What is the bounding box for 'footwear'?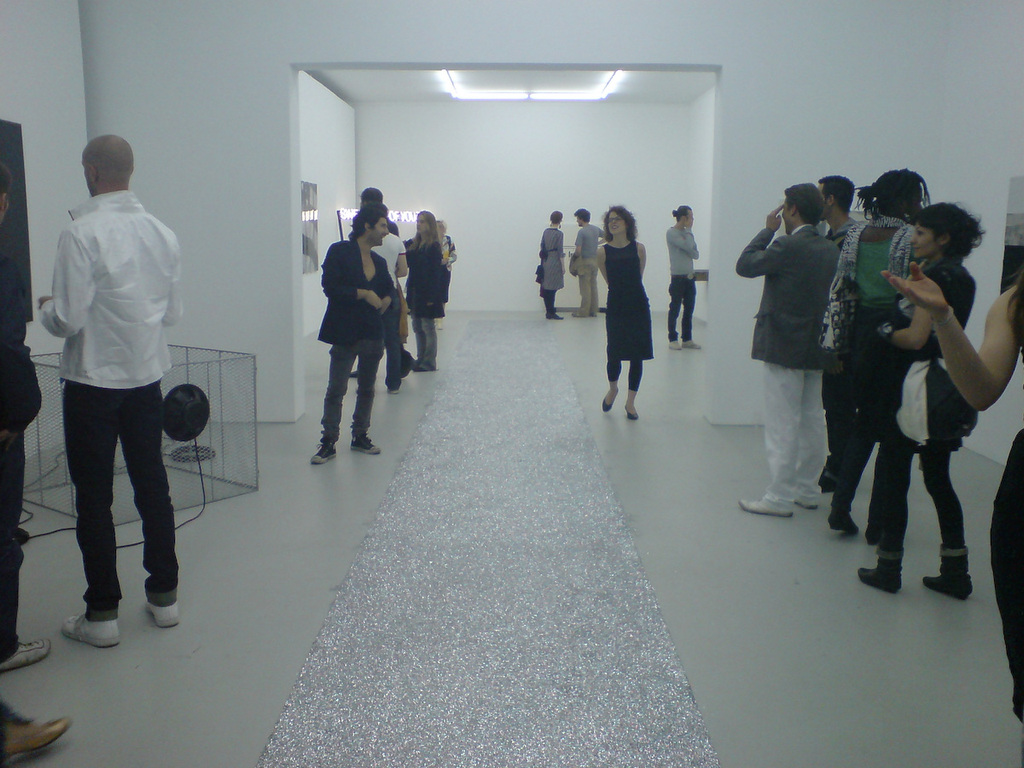
[x1=308, y1=442, x2=338, y2=463].
